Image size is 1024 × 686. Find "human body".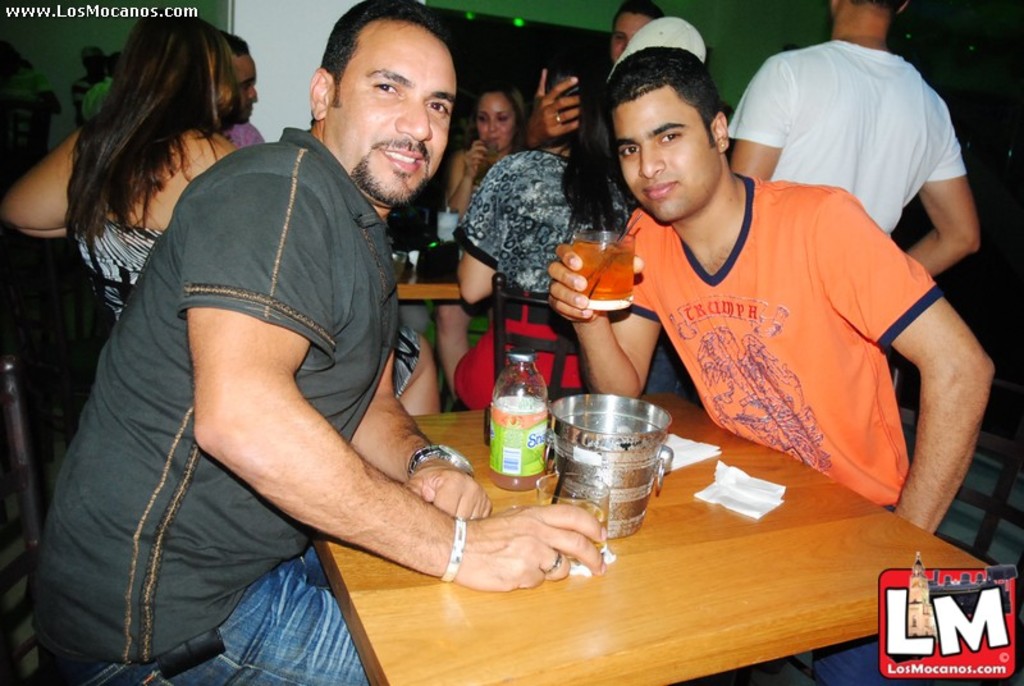
724 0 970 282.
